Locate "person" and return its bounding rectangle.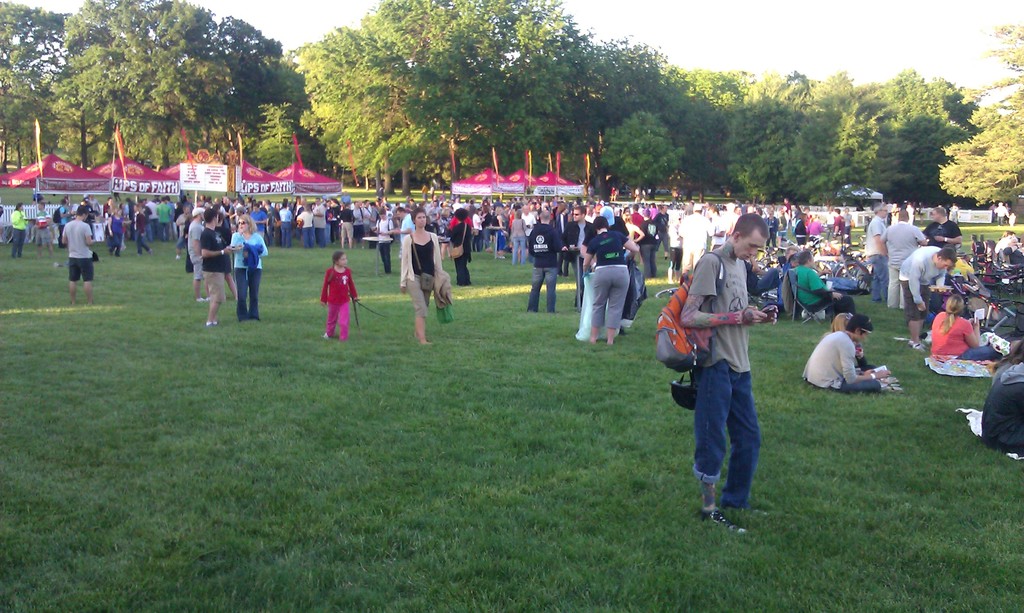
(680, 213, 780, 535).
